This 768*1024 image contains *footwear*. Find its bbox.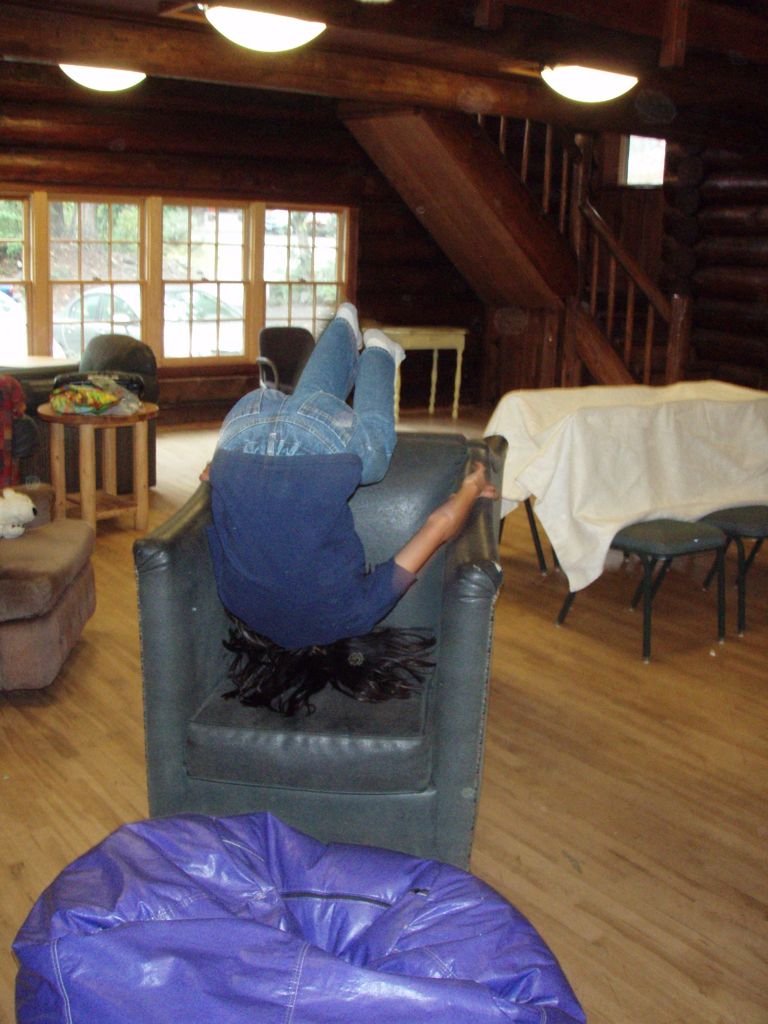
pyautogui.locateOnScreen(358, 324, 411, 365).
